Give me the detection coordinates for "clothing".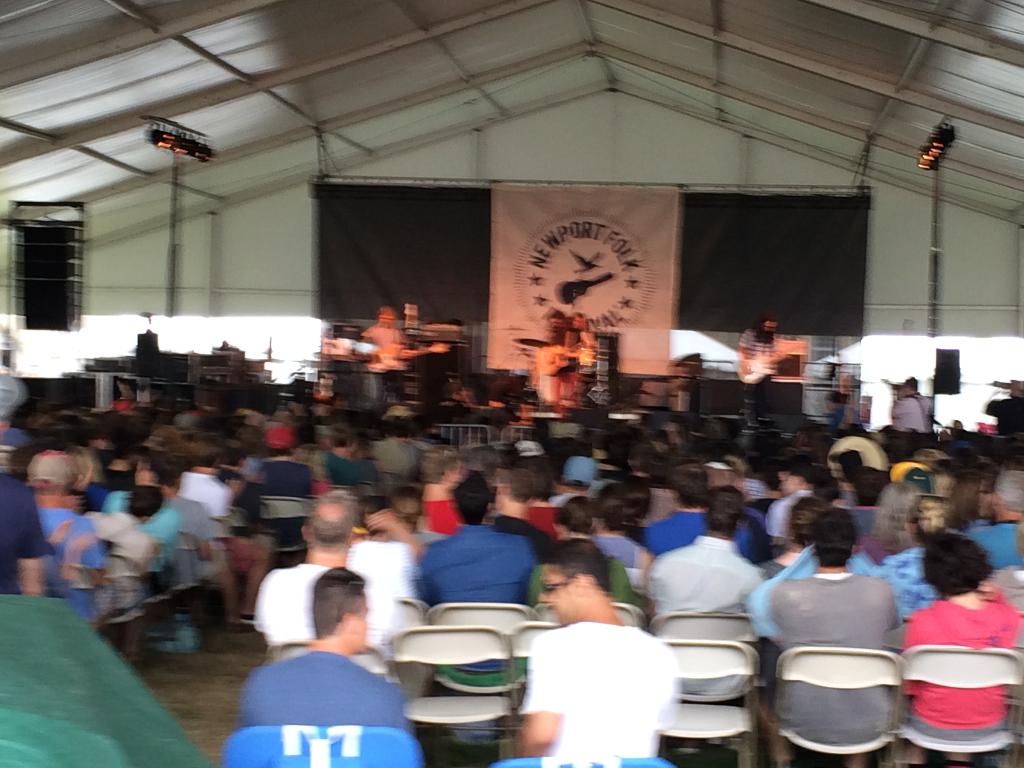
box(648, 541, 756, 708).
